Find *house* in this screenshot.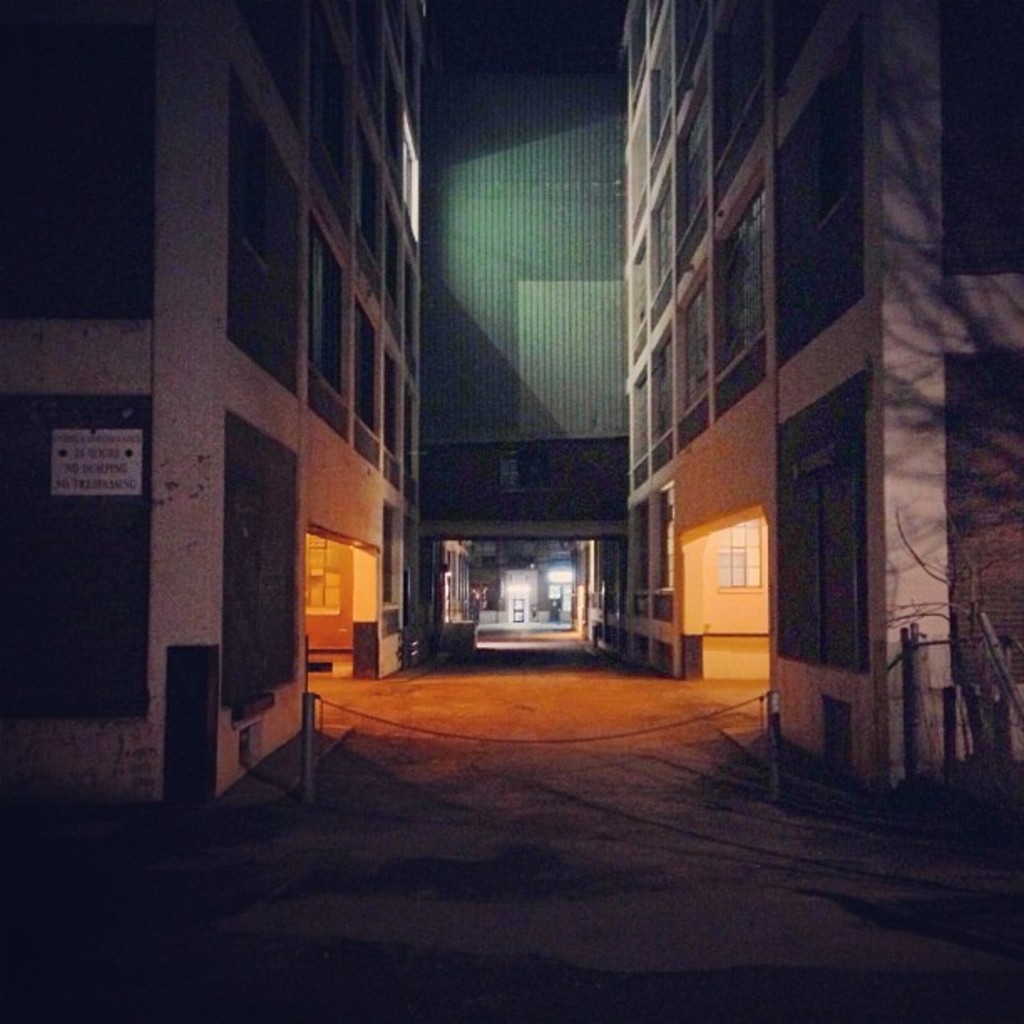
The bounding box for *house* is region(8, 0, 425, 803).
